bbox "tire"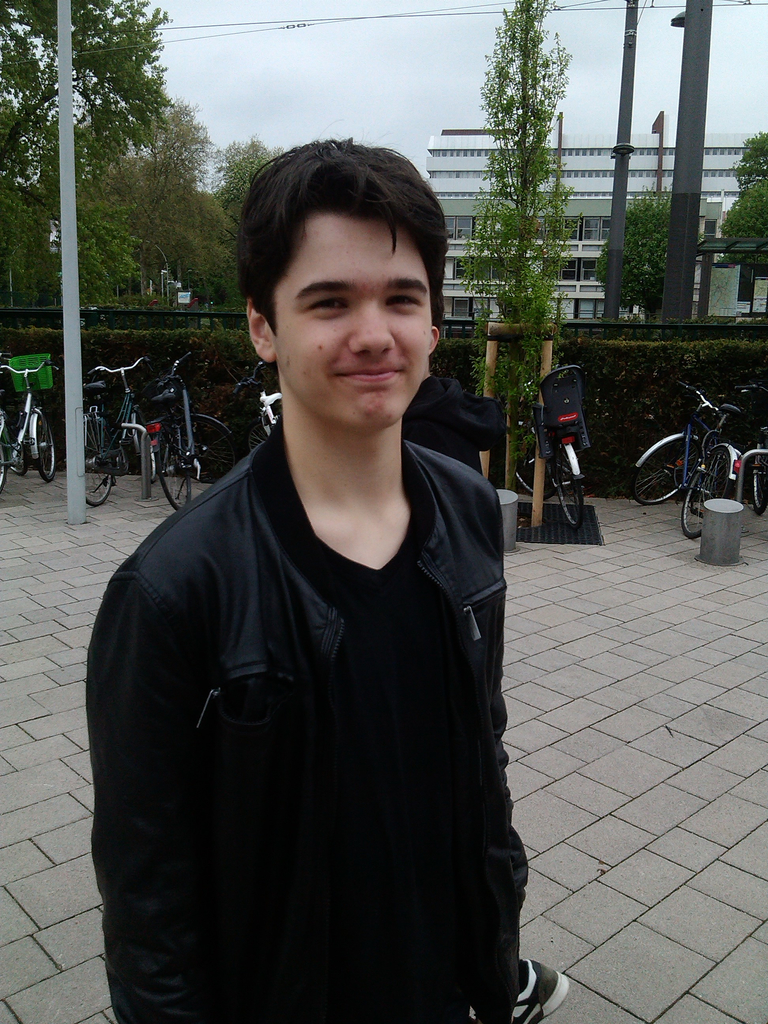
region(81, 417, 114, 506)
